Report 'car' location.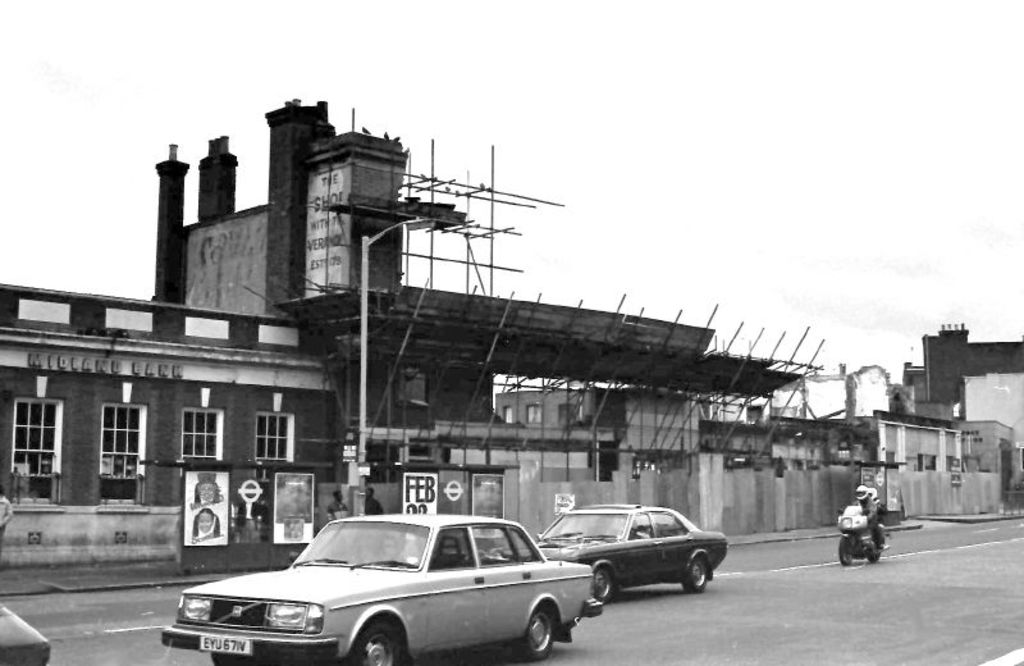
Report: BBox(152, 506, 613, 663).
